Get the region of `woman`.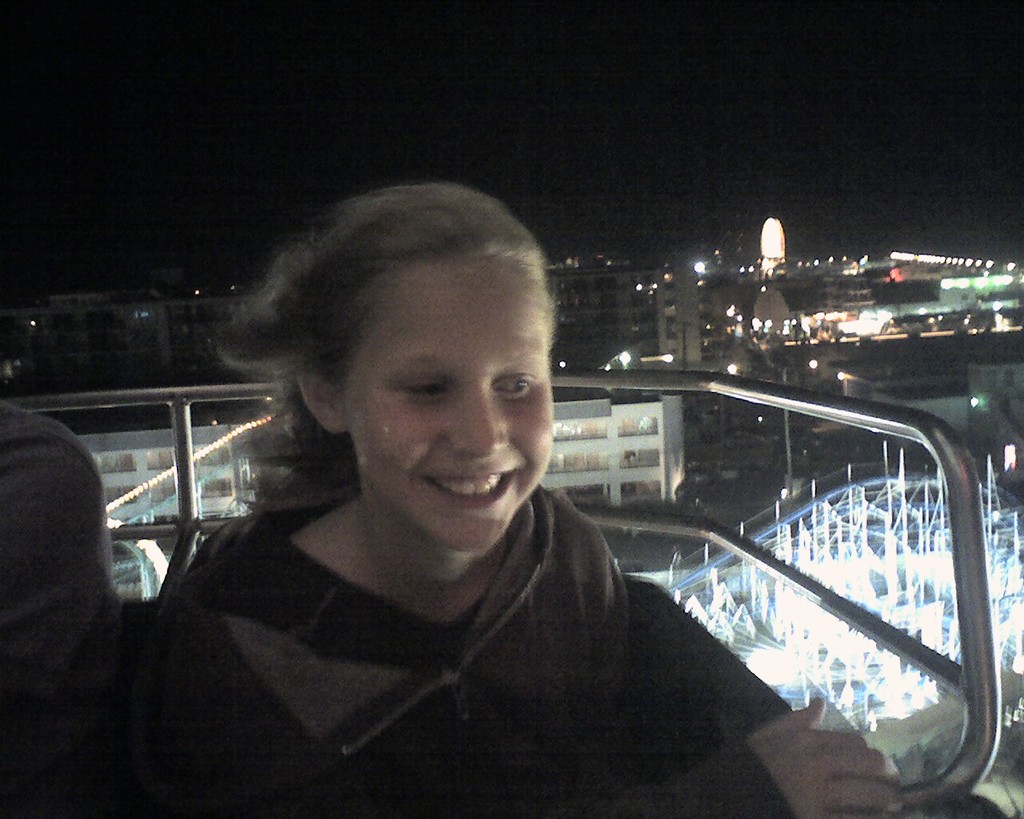
143:180:898:818.
